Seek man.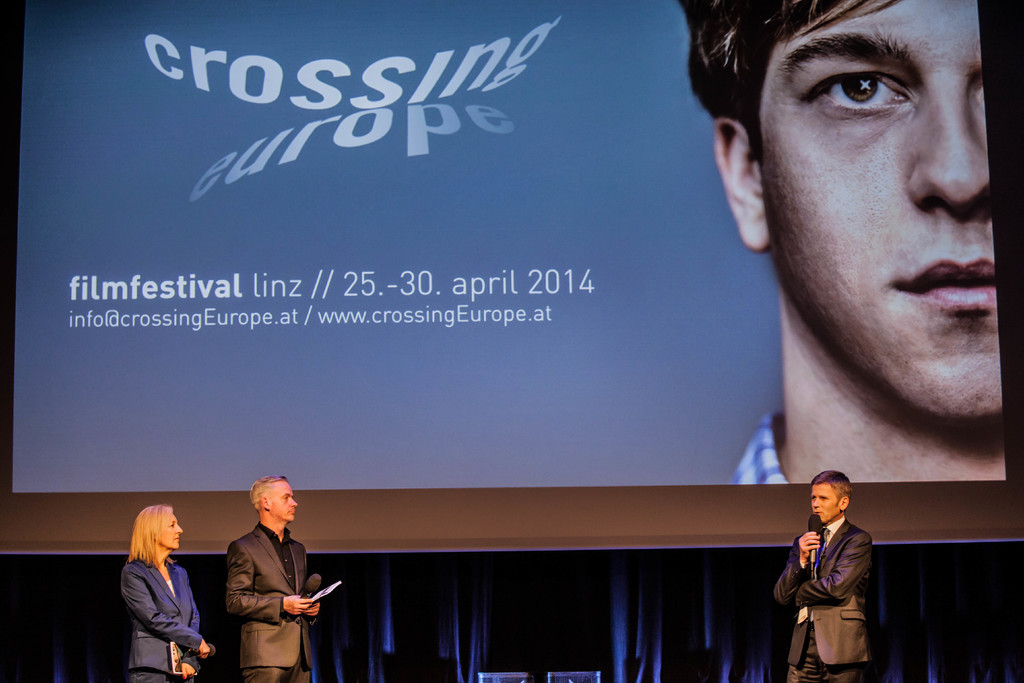
x1=224 y1=475 x2=318 y2=682.
